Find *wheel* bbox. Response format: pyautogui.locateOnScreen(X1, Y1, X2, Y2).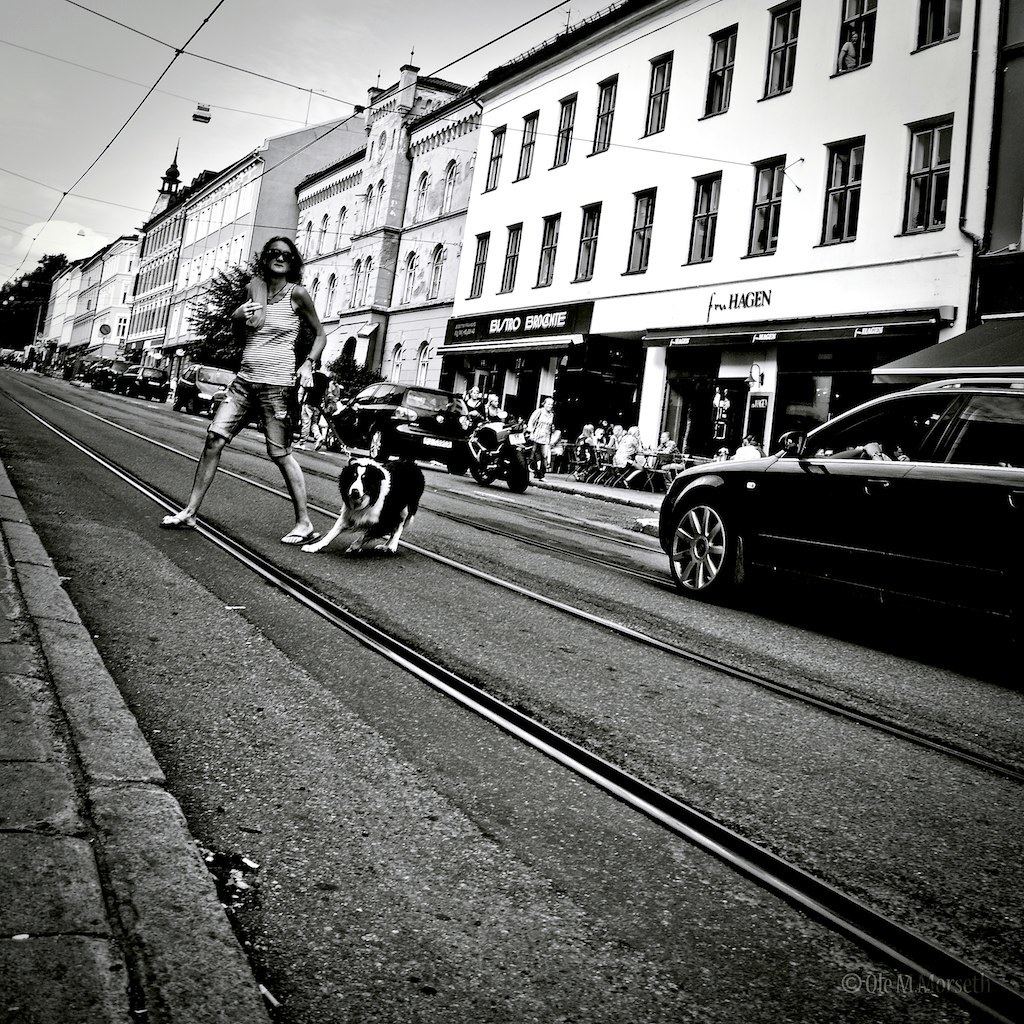
pyautogui.locateOnScreen(472, 457, 492, 485).
